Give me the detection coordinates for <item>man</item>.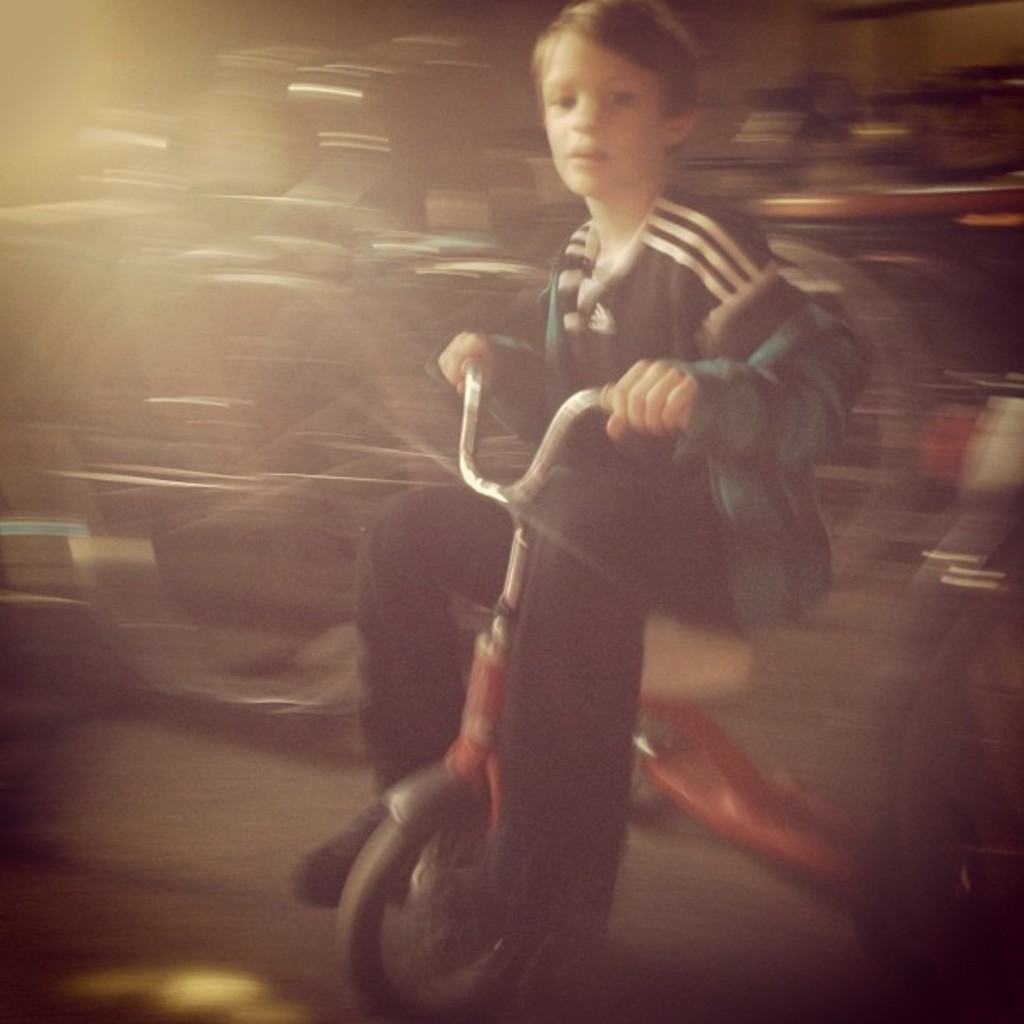
box=[286, 0, 853, 1022].
